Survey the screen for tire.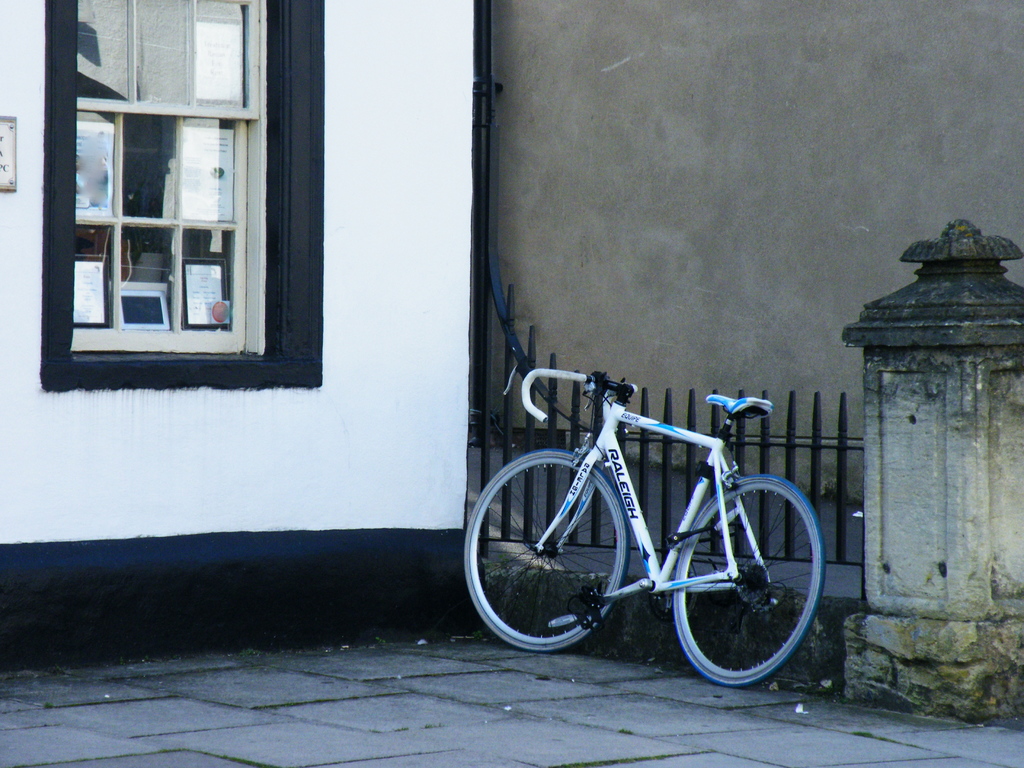
Survey found: bbox=(458, 452, 639, 655).
